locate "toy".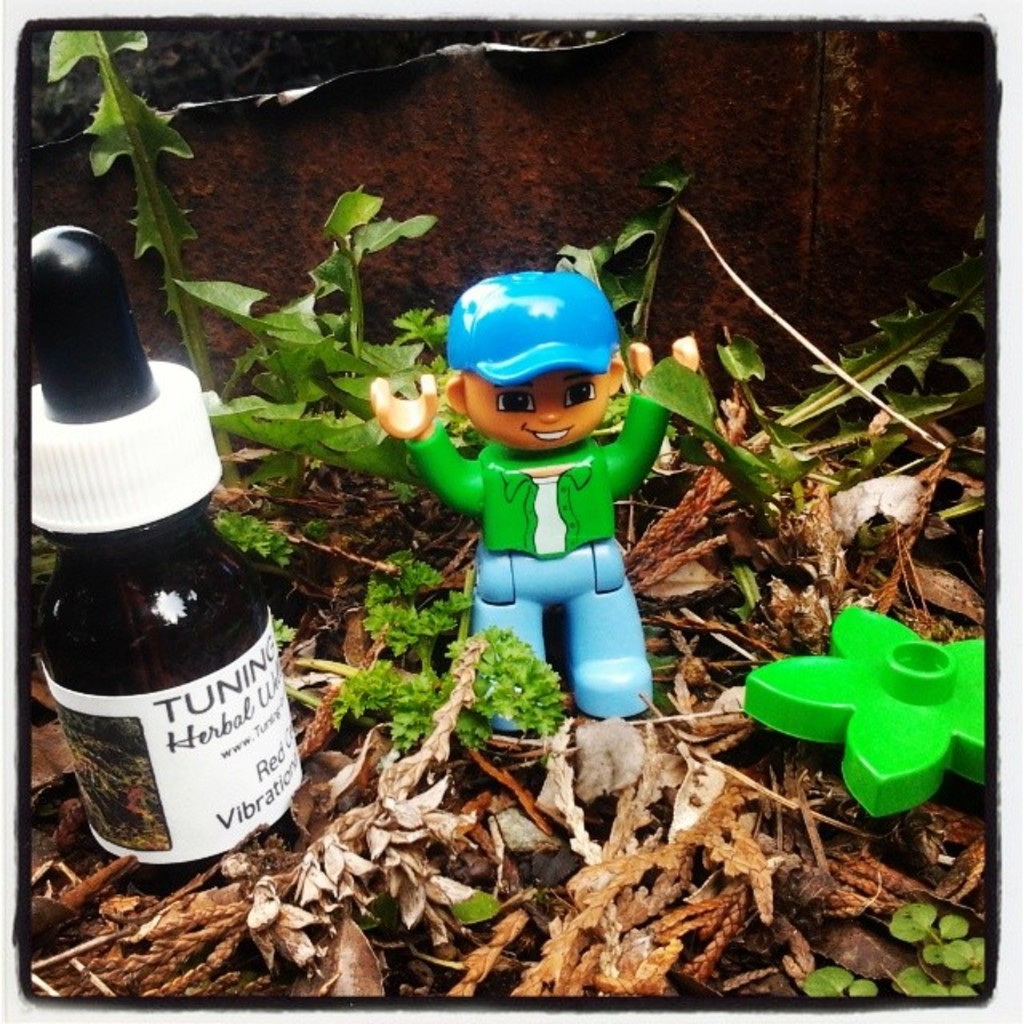
Bounding box: (x1=726, y1=582, x2=987, y2=822).
